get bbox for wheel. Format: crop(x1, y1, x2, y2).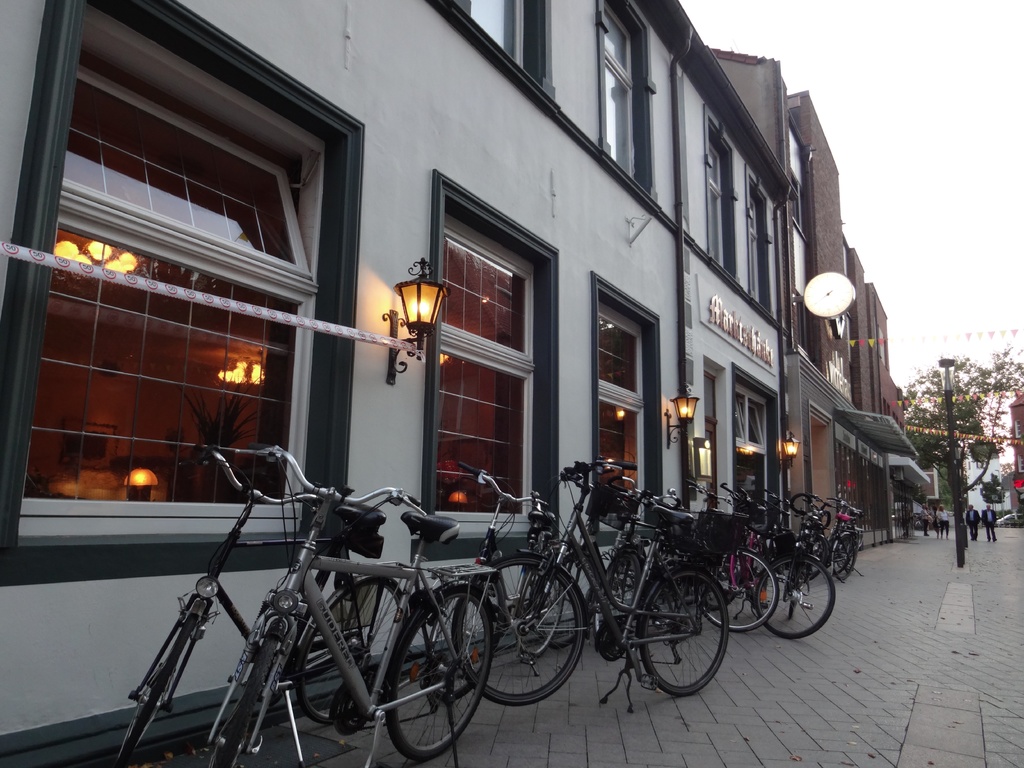
crop(112, 612, 202, 767).
